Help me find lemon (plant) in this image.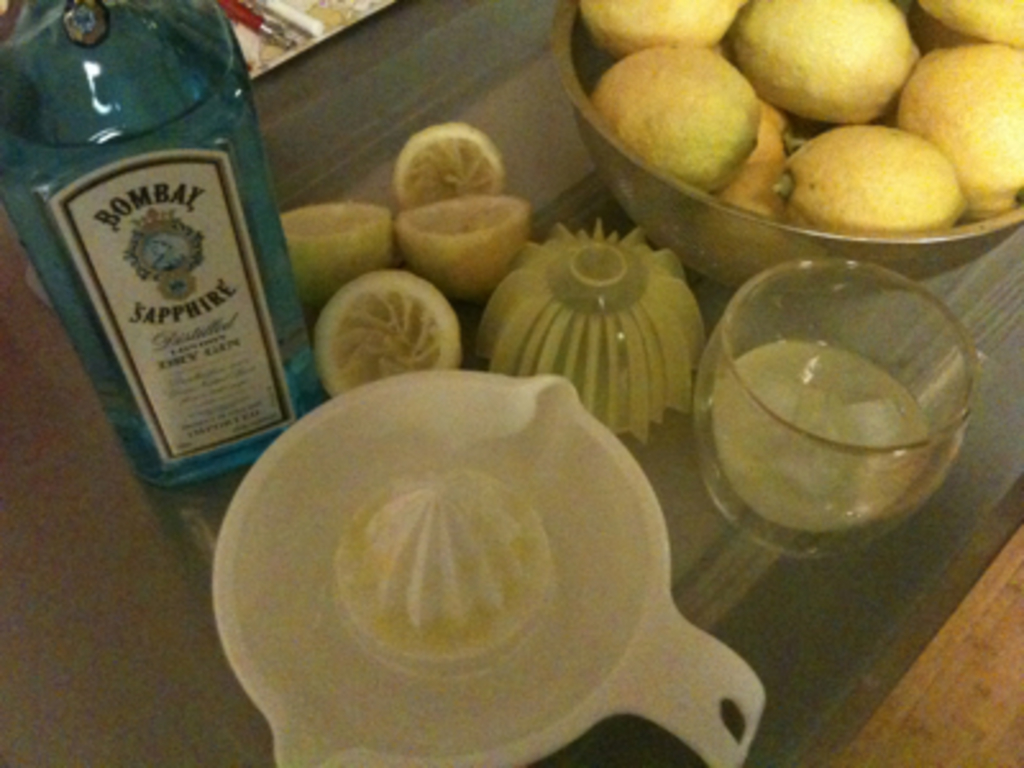
Found it: BBox(312, 266, 463, 397).
